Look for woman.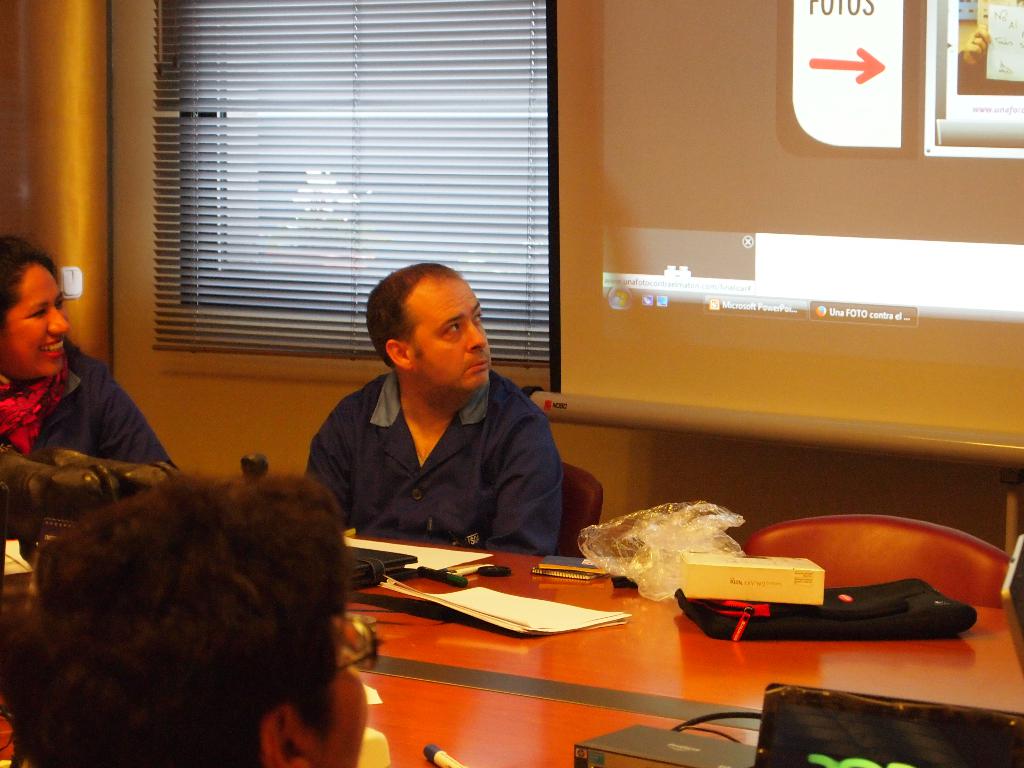
Found: Rect(0, 211, 189, 474).
